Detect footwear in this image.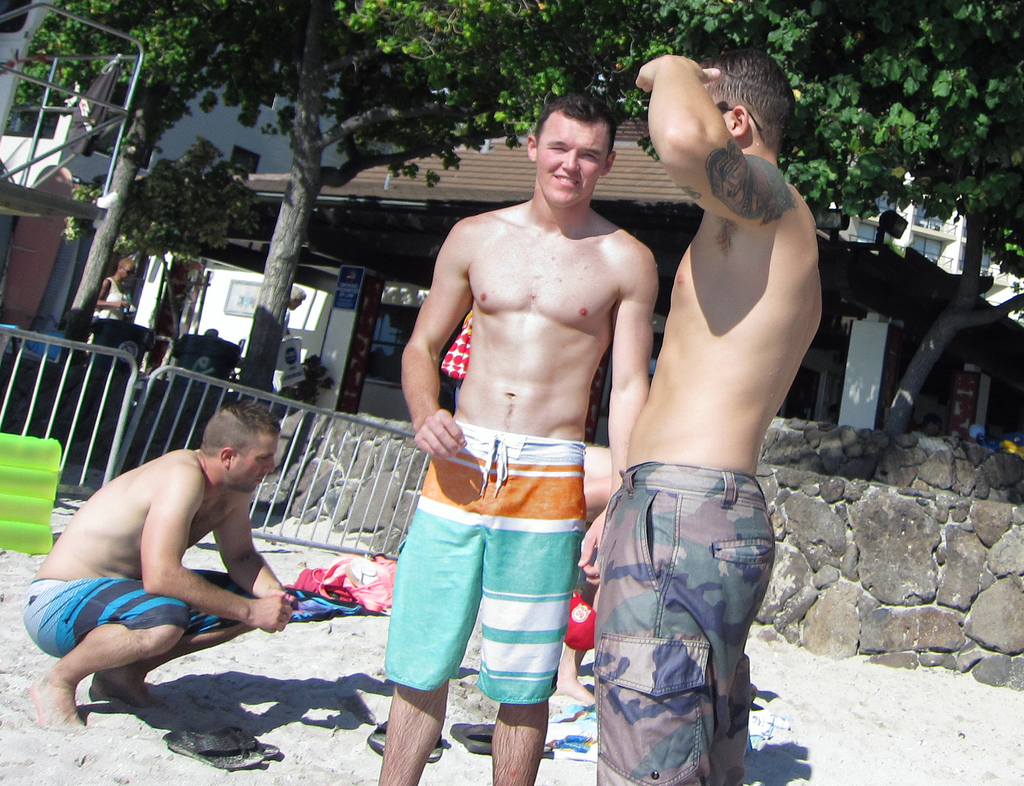
Detection: Rect(449, 726, 560, 753).
